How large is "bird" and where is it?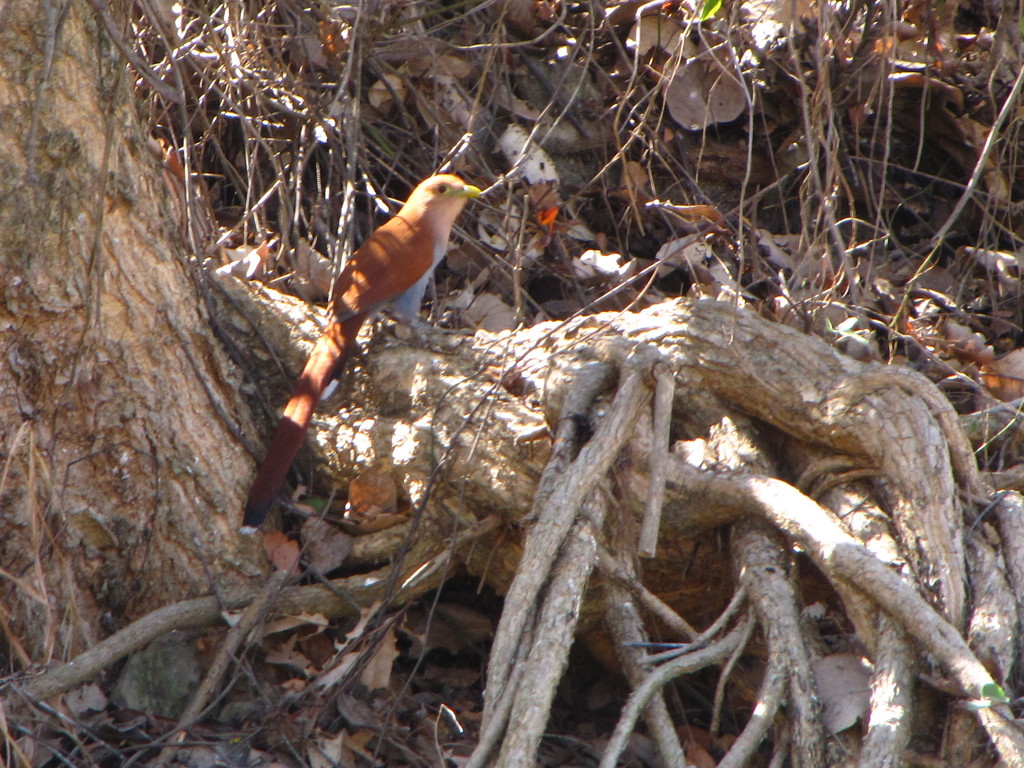
Bounding box: rect(240, 184, 484, 487).
